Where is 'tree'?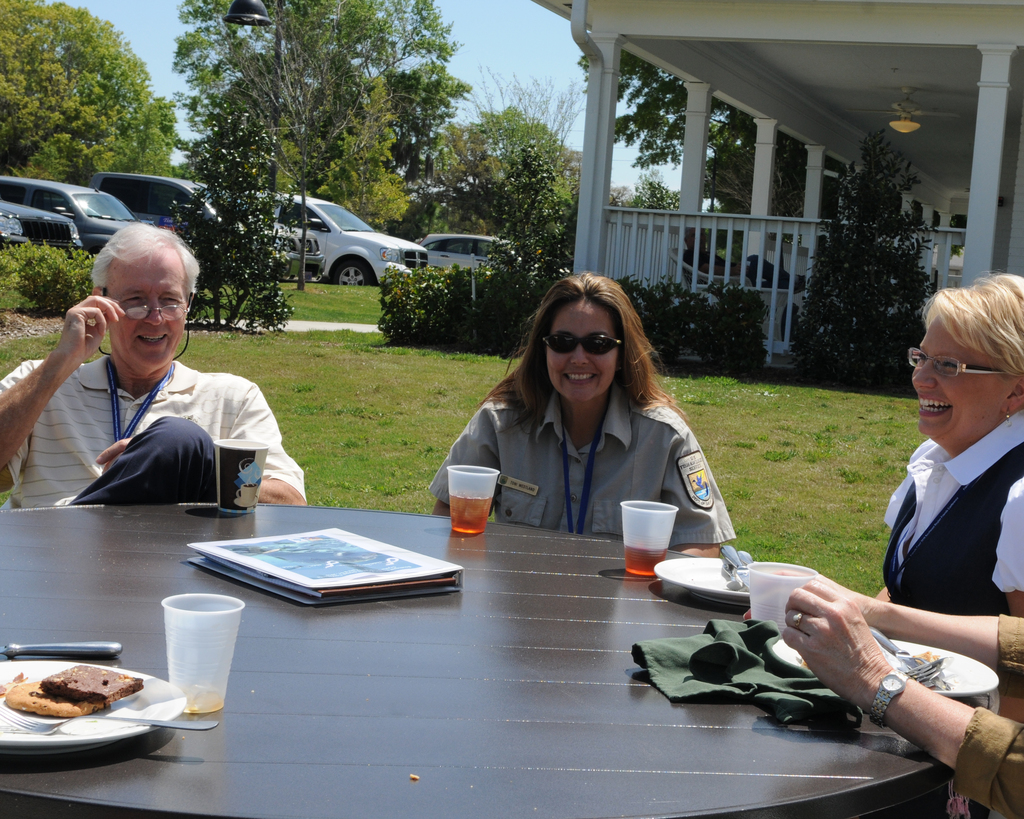
{"x1": 465, "y1": 60, "x2": 575, "y2": 202}.
